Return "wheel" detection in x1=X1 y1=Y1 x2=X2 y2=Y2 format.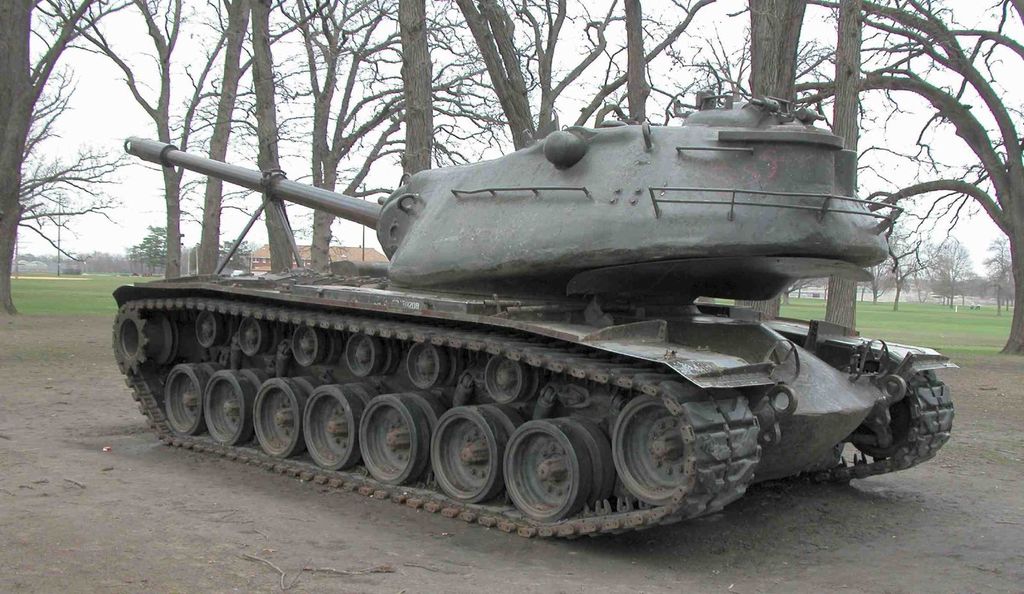
x1=405 y1=341 x2=441 y2=391.
